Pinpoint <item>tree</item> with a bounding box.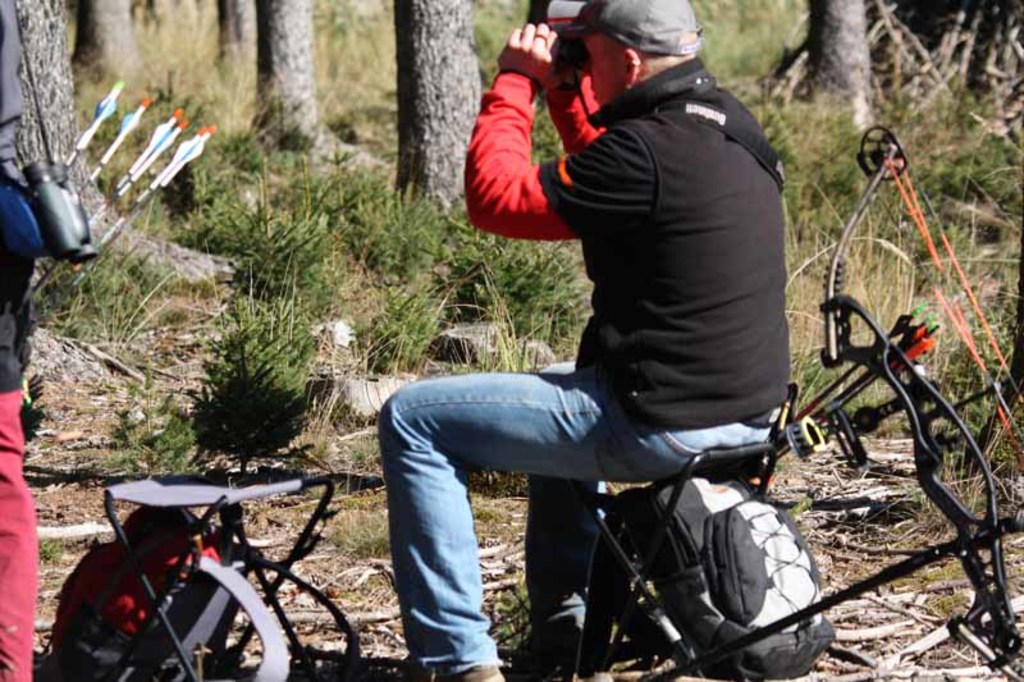
bbox=[682, 0, 813, 105].
